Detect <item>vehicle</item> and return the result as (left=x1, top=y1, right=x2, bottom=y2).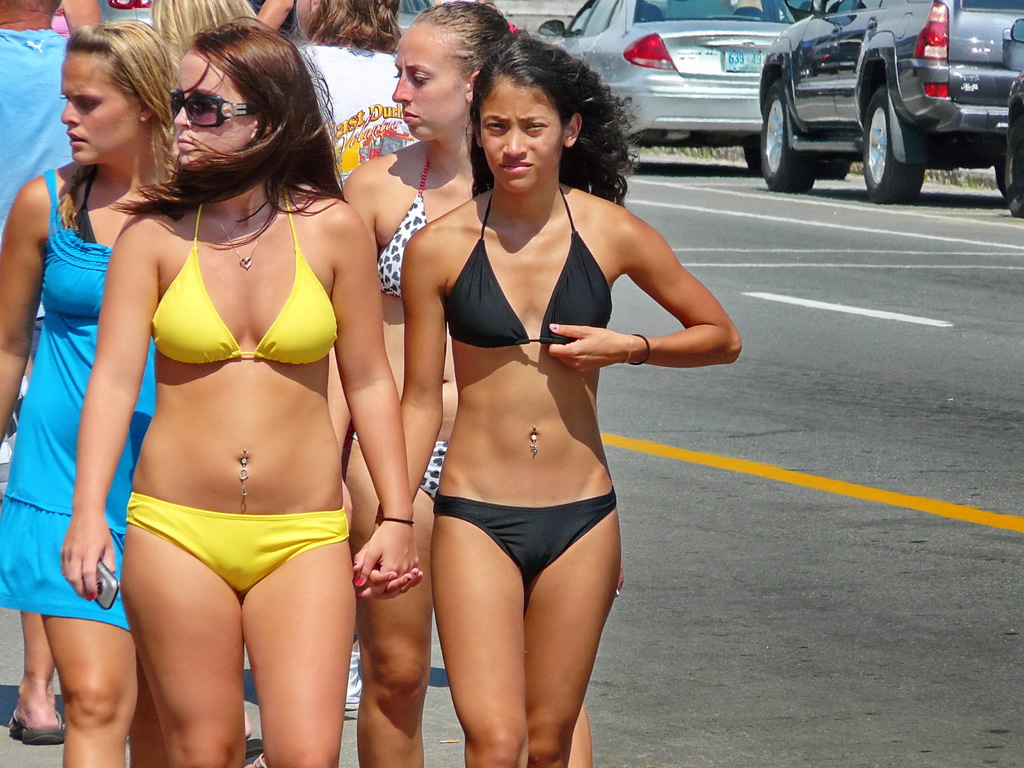
(left=528, top=0, right=816, bottom=146).
